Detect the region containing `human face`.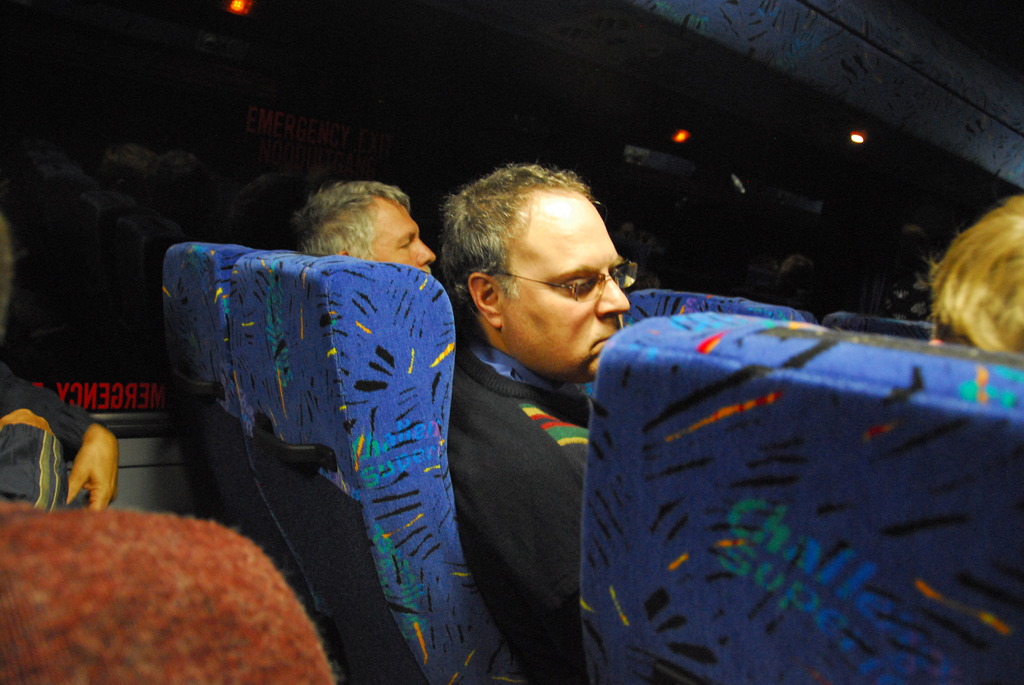
497, 194, 628, 381.
